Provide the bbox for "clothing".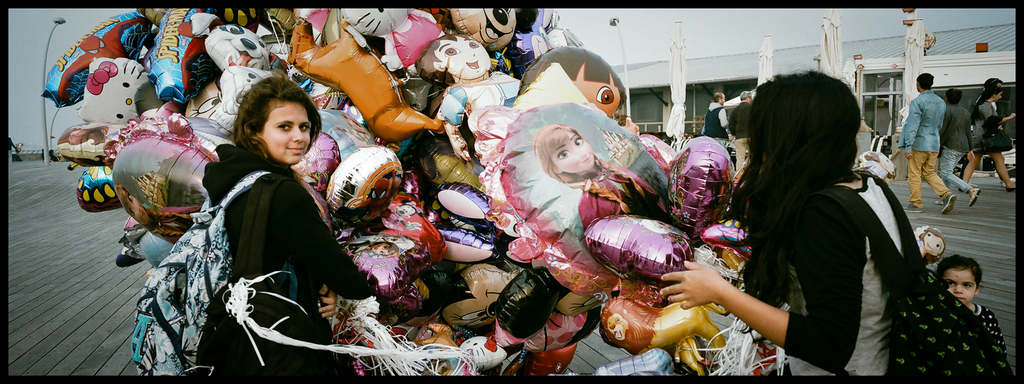
(936,103,973,194).
